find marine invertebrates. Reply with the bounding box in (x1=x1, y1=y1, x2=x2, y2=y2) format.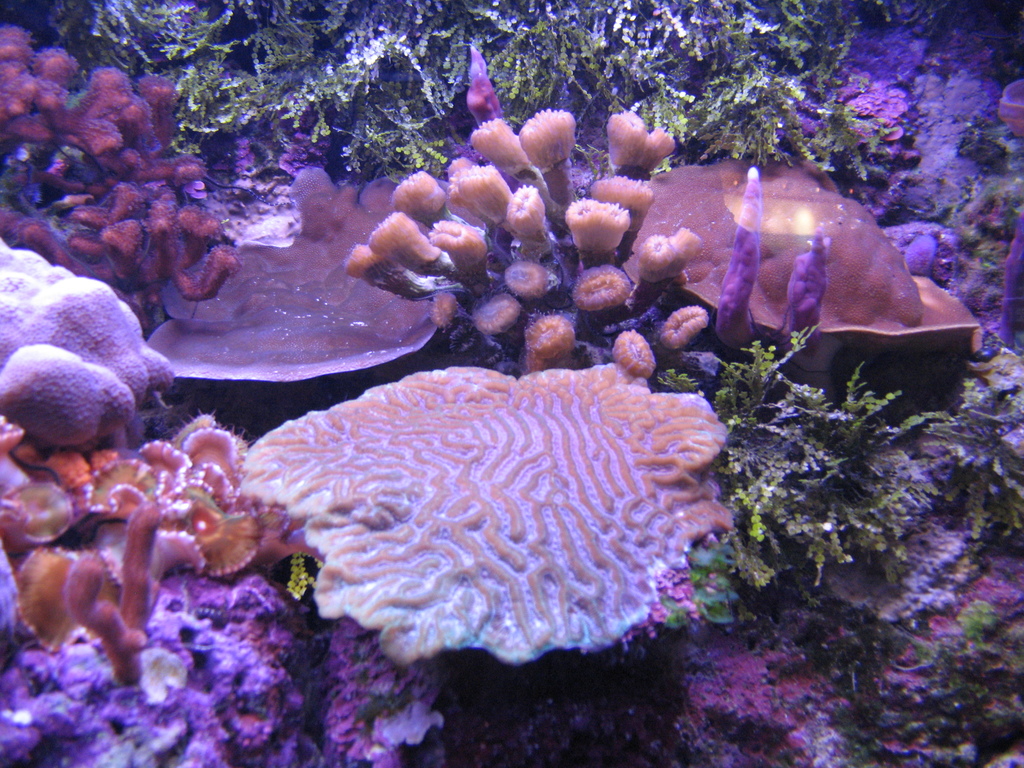
(x1=316, y1=605, x2=481, y2=767).
